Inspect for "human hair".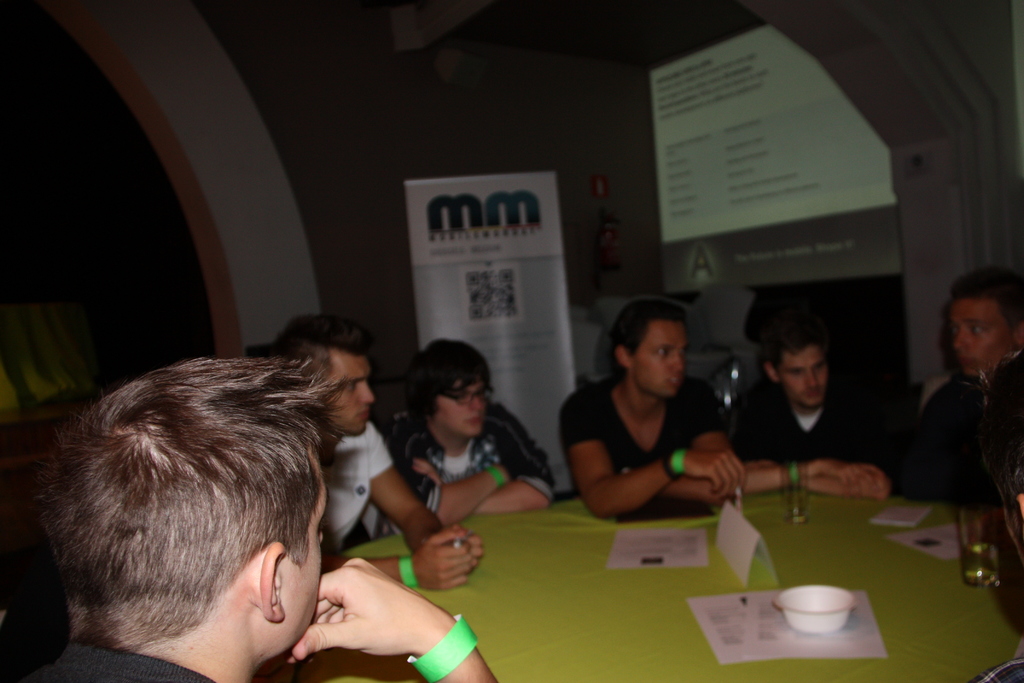
Inspection: Rect(402, 337, 493, 427).
